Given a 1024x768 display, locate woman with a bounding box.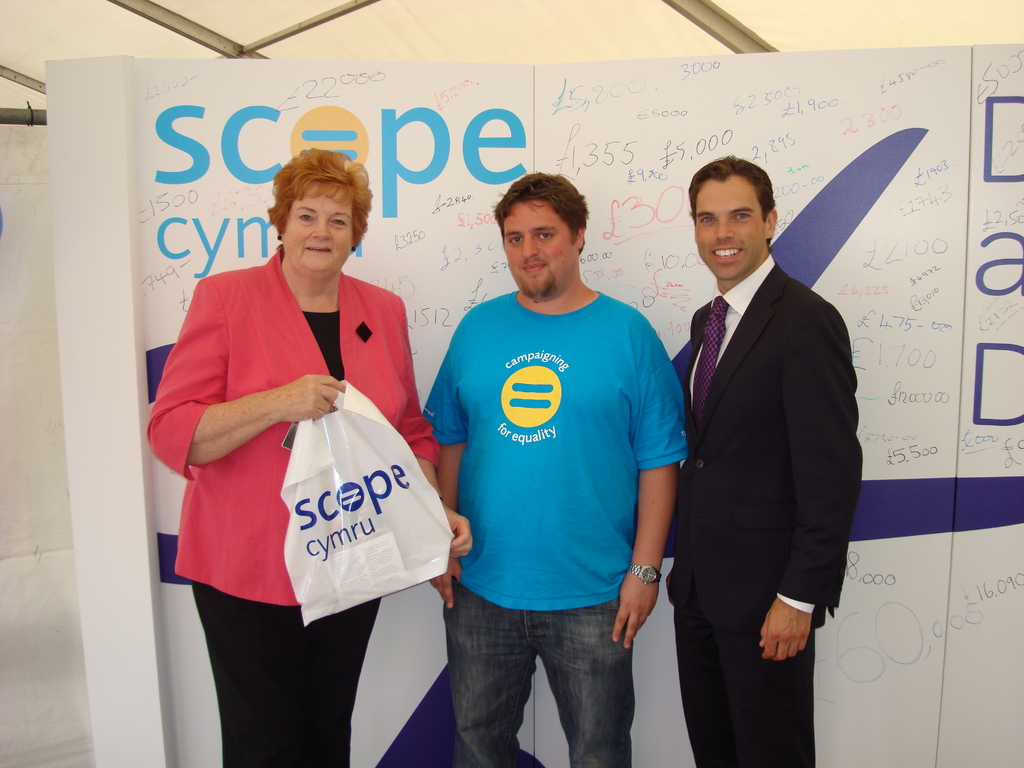
Located: <region>159, 157, 431, 721</region>.
